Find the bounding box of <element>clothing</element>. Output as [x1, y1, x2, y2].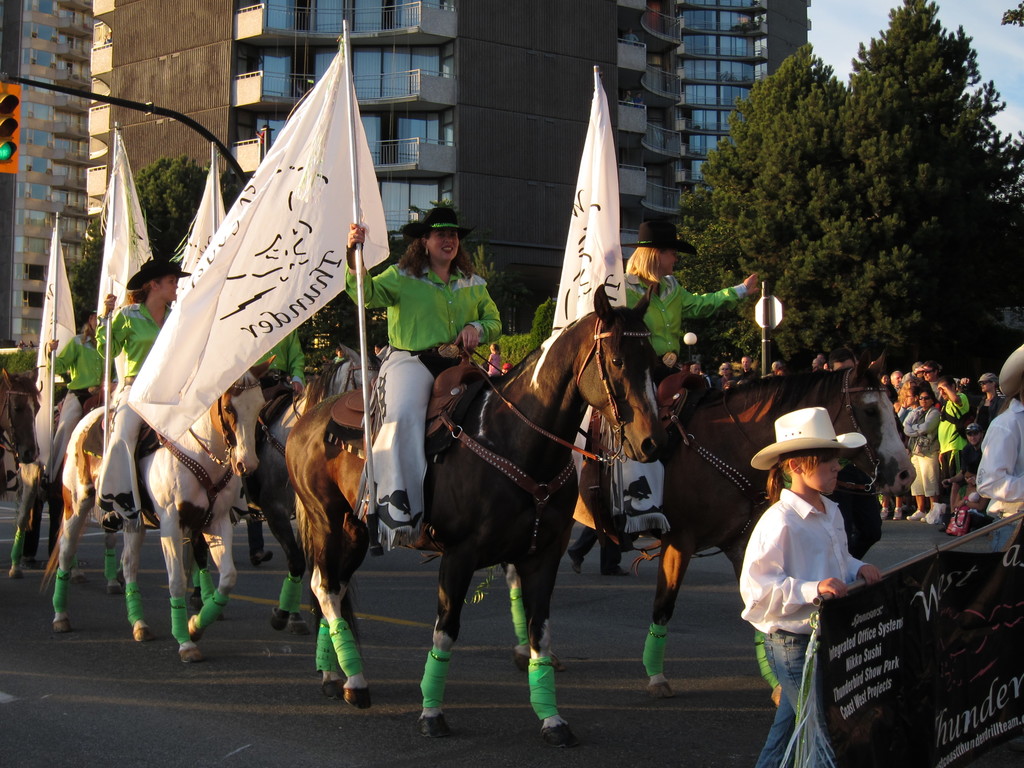
[339, 256, 507, 548].
